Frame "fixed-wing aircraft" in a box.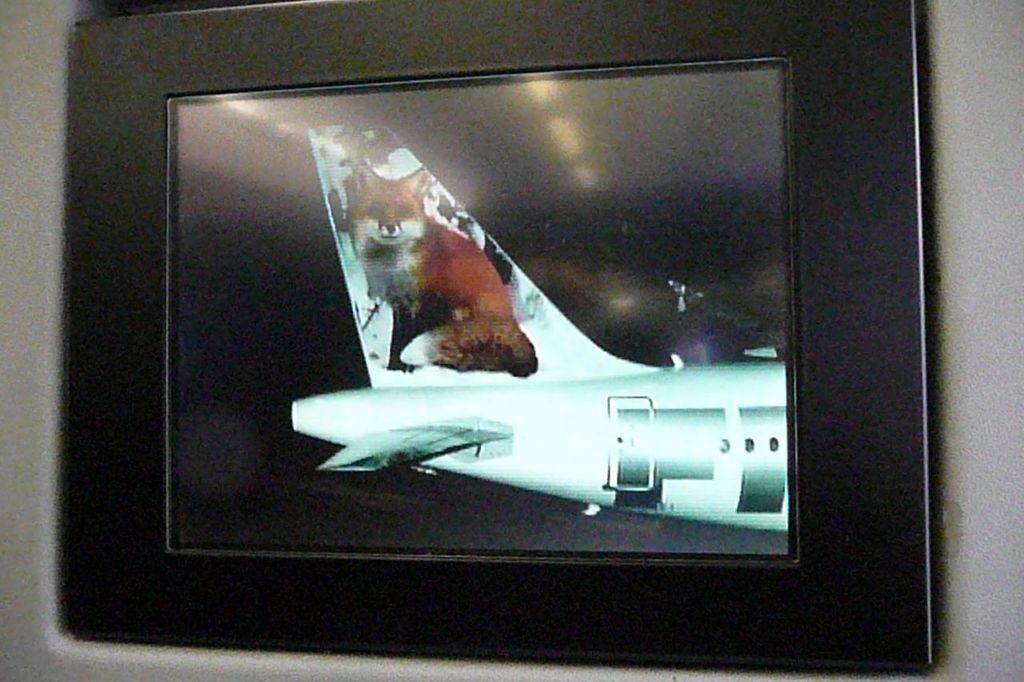
Rect(290, 123, 791, 531).
